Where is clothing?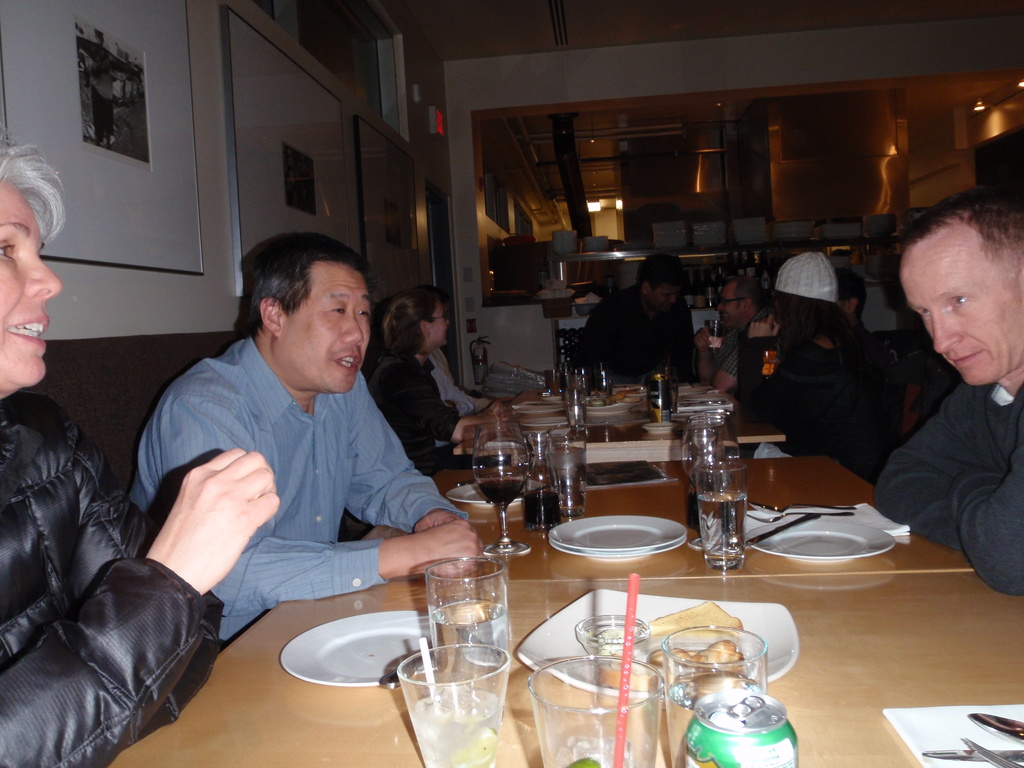
{"left": 691, "top": 311, "right": 746, "bottom": 401}.
